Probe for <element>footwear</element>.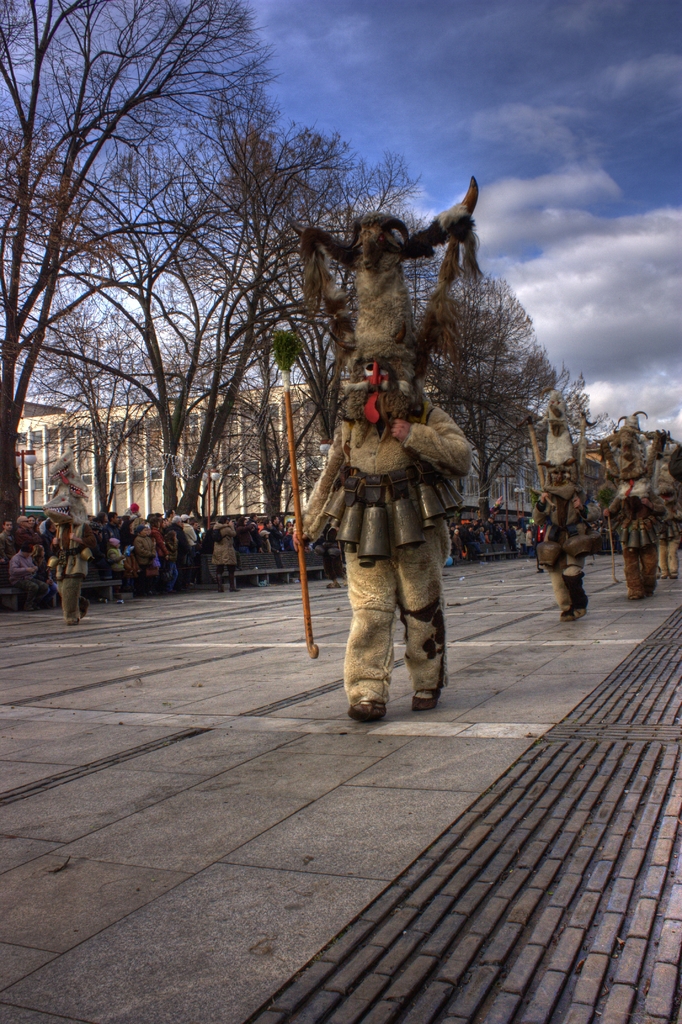
Probe result: (216, 575, 224, 600).
